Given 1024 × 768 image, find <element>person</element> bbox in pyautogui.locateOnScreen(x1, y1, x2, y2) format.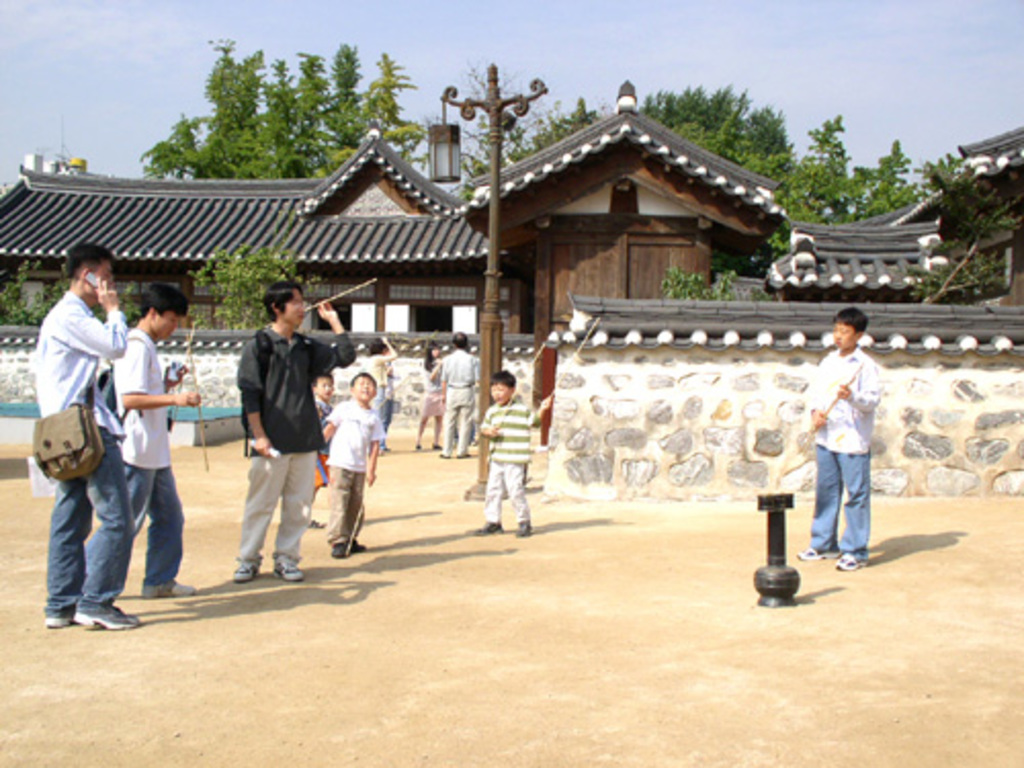
pyautogui.locateOnScreen(414, 334, 446, 455).
